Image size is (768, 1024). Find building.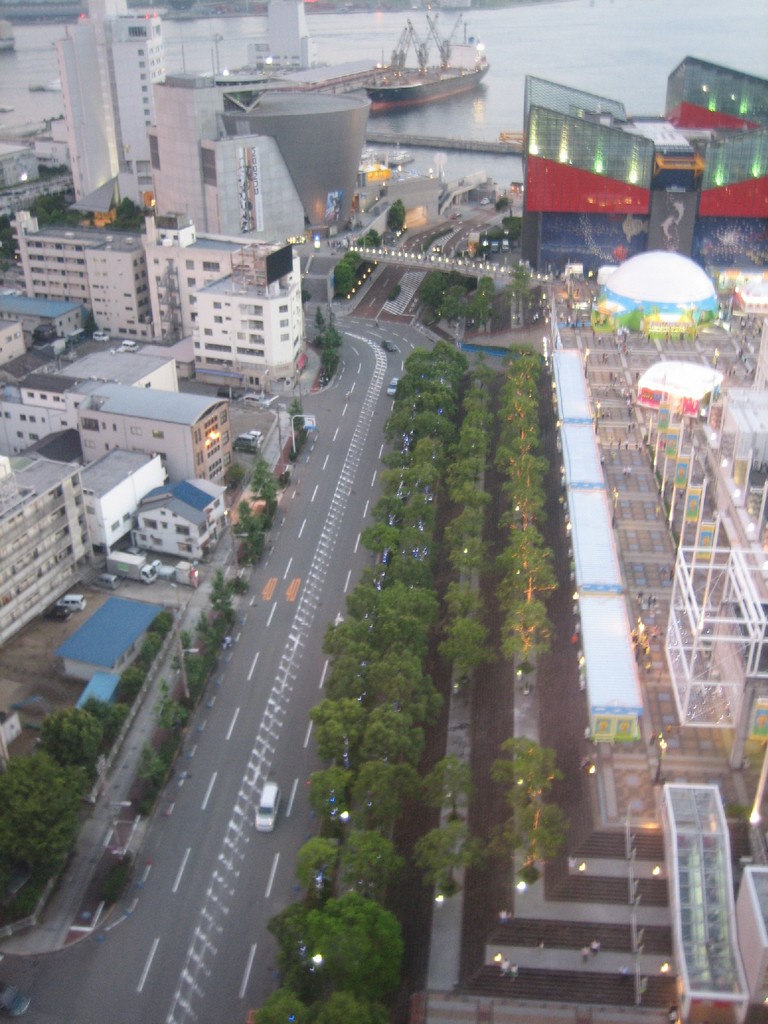
left=120, top=1, right=175, bottom=214.
